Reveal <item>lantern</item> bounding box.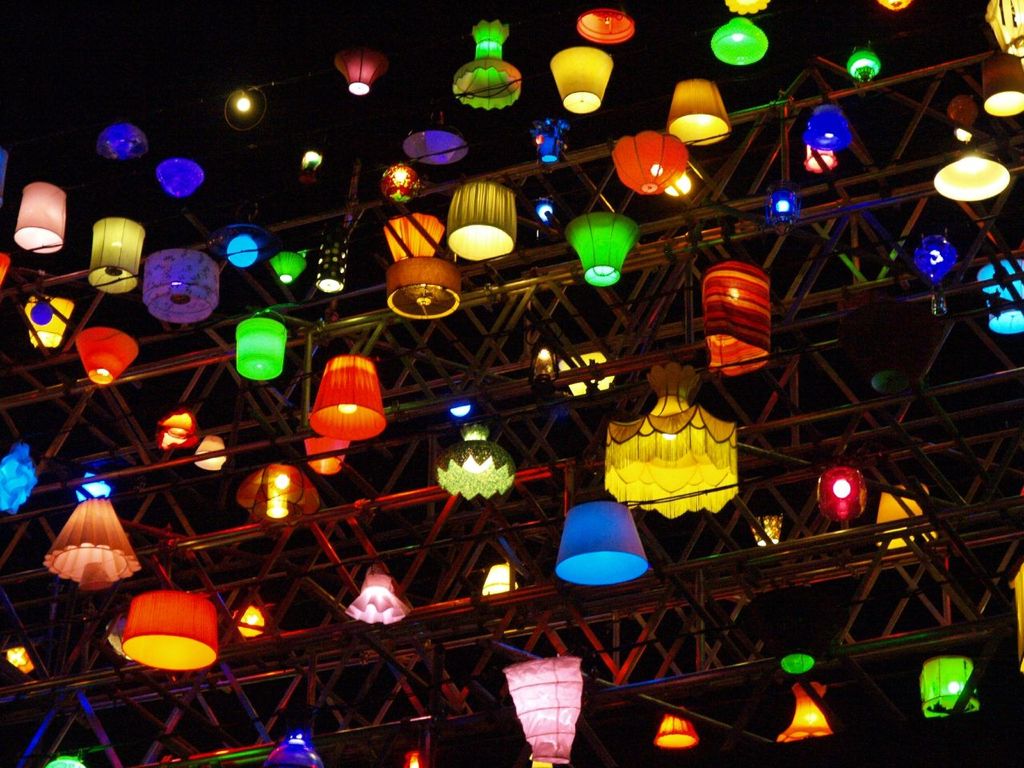
Revealed: locate(380, 160, 418, 202).
